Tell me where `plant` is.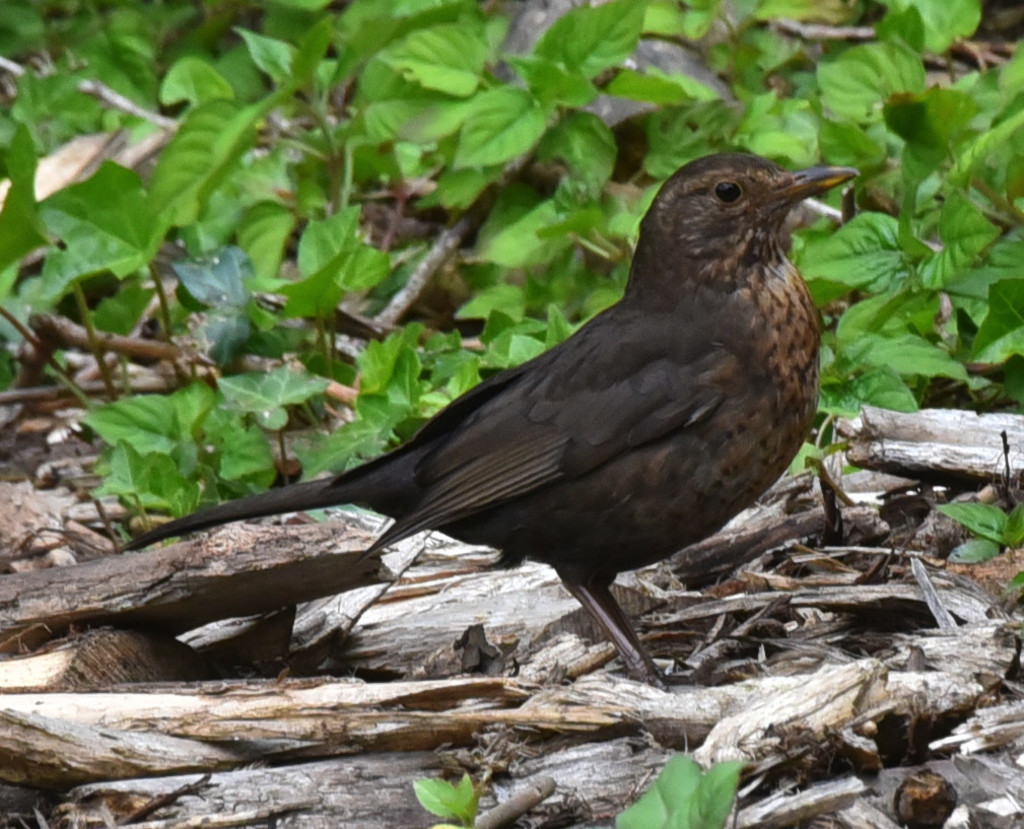
`plant` is at (x1=410, y1=765, x2=478, y2=828).
